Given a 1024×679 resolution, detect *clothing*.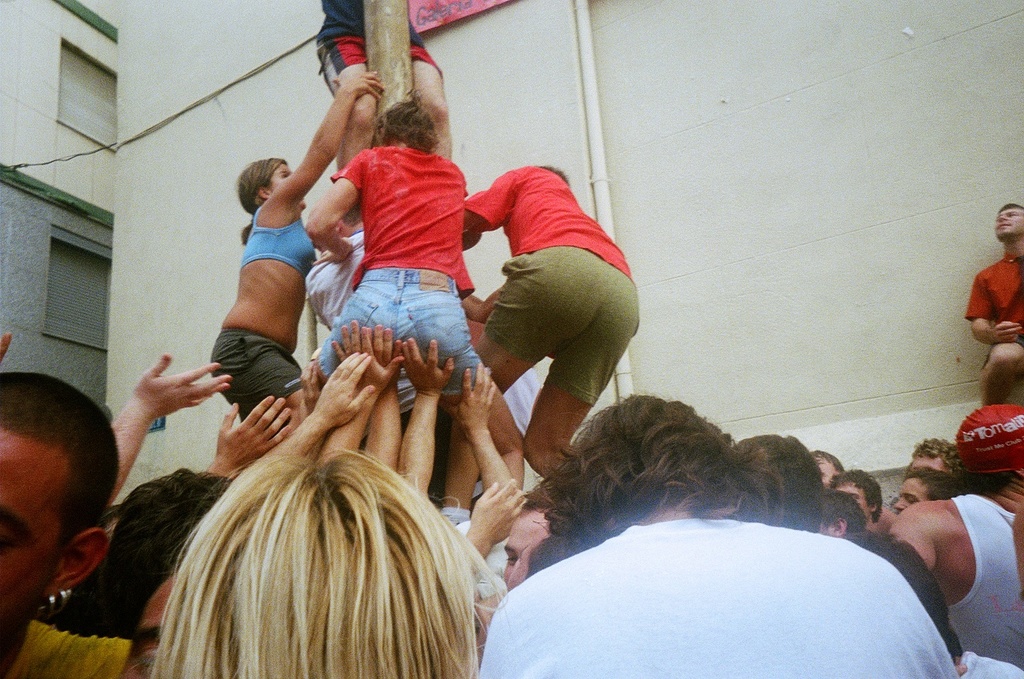
l=456, t=158, r=642, b=420.
